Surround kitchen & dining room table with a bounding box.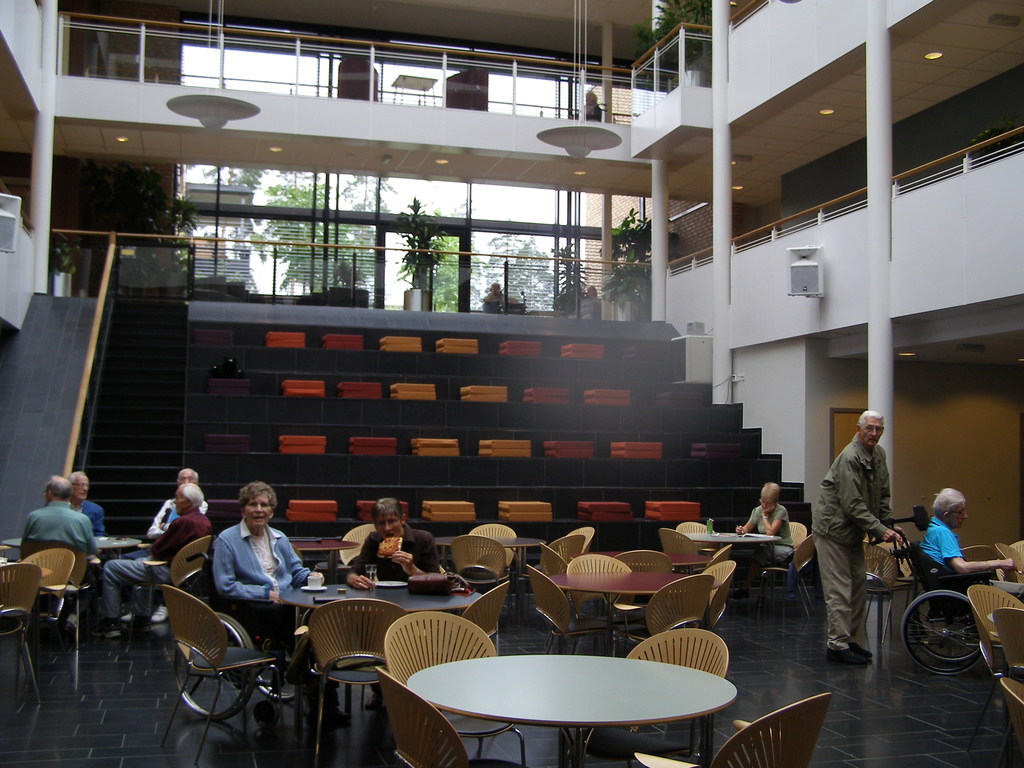
(x1=364, y1=631, x2=762, y2=750).
